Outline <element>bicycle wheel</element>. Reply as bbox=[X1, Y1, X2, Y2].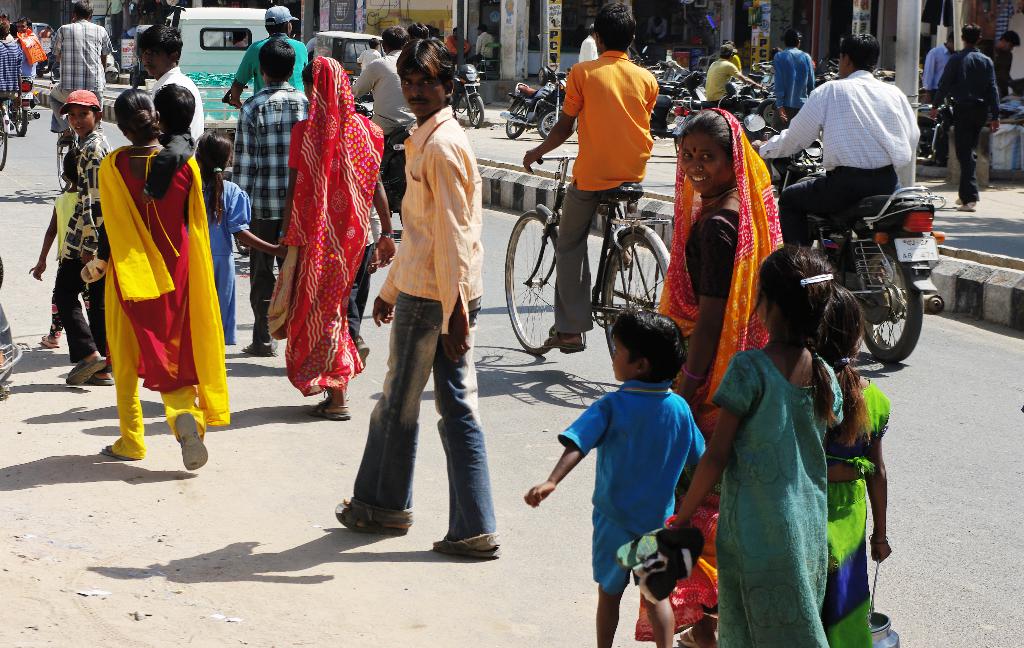
bbox=[491, 211, 580, 366].
